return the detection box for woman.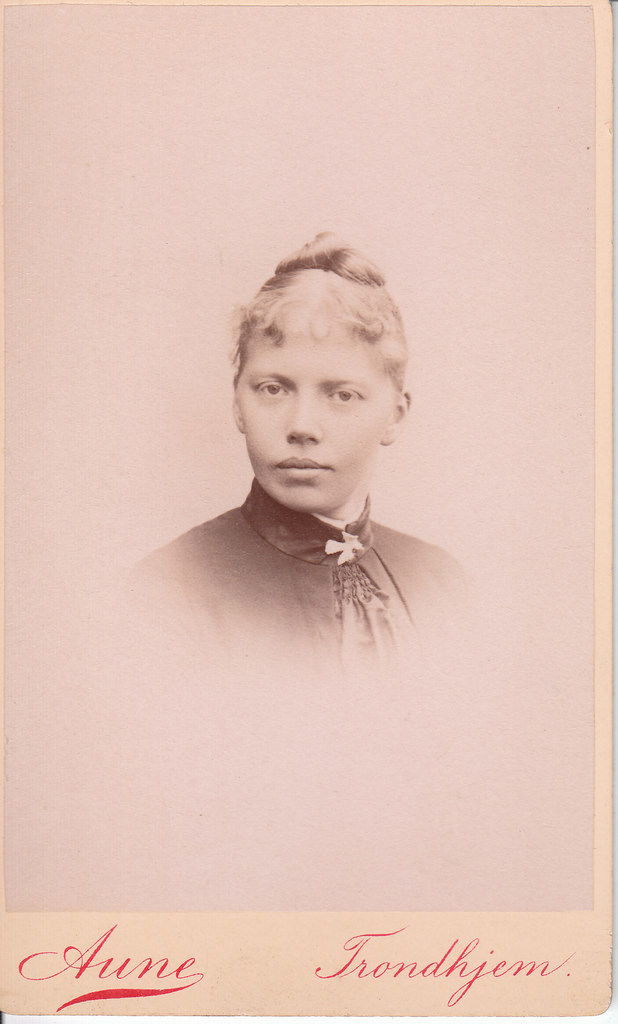
(150,222,463,733).
